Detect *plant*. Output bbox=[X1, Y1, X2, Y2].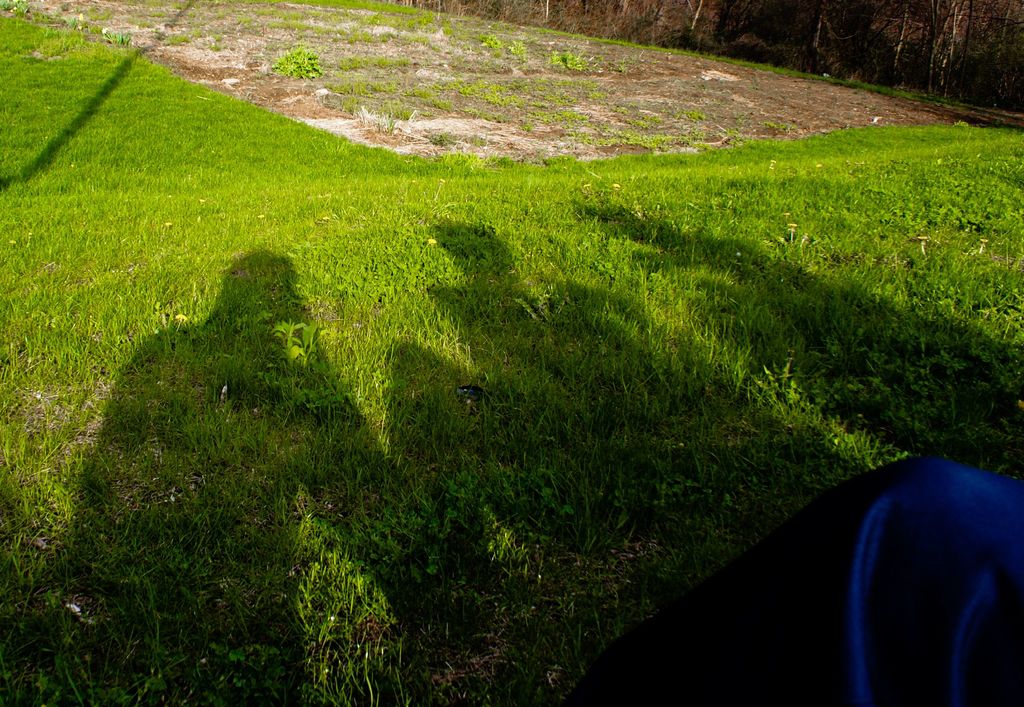
bbox=[263, 40, 326, 83].
